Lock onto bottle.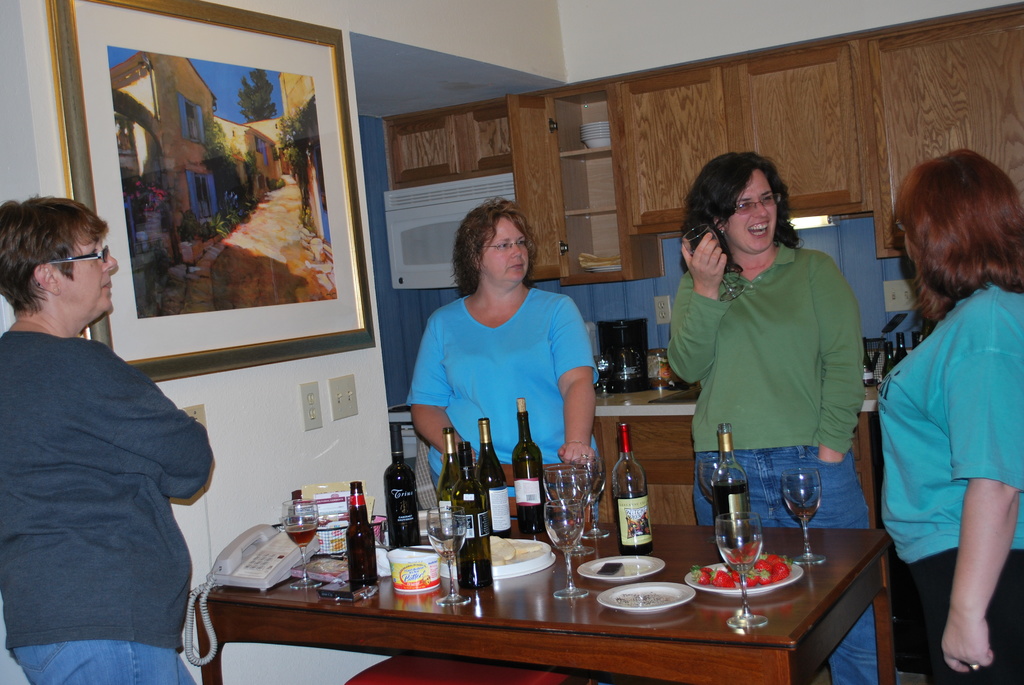
Locked: 449/443/492/587.
